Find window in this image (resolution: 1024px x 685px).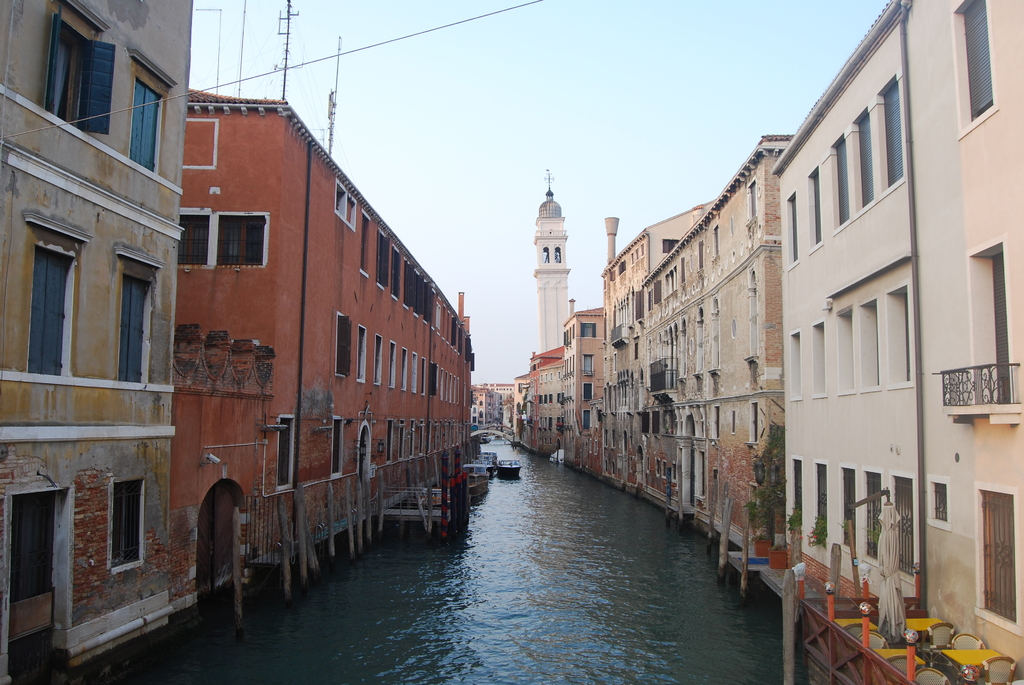
bbox=[19, 209, 89, 390].
